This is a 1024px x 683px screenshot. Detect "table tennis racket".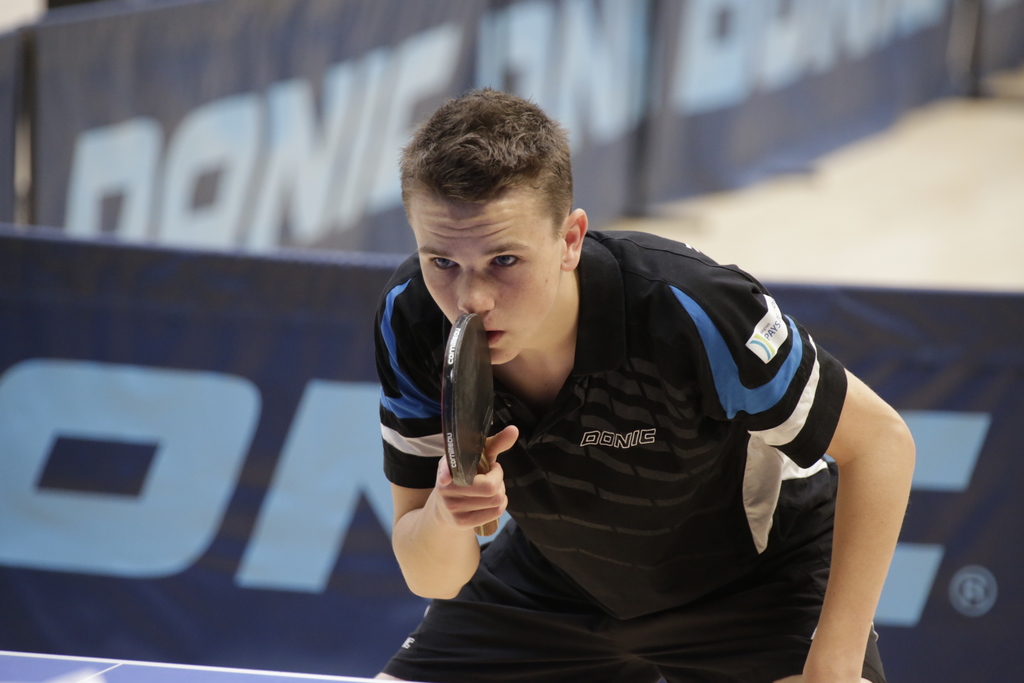
locate(439, 309, 496, 538).
